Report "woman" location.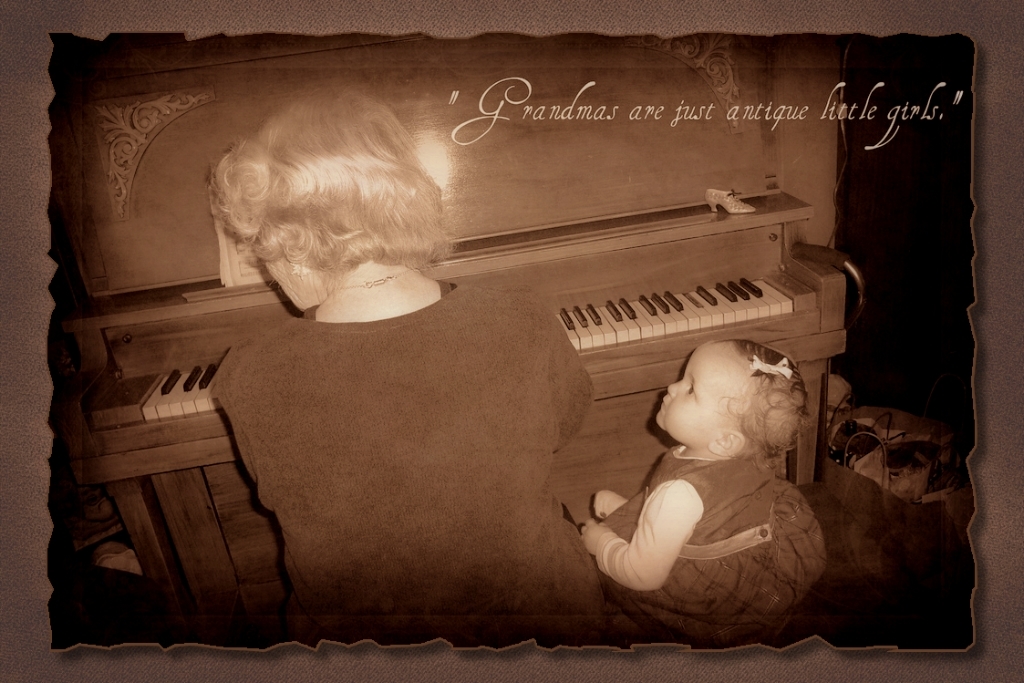
Report: x1=211 y1=83 x2=595 y2=618.
